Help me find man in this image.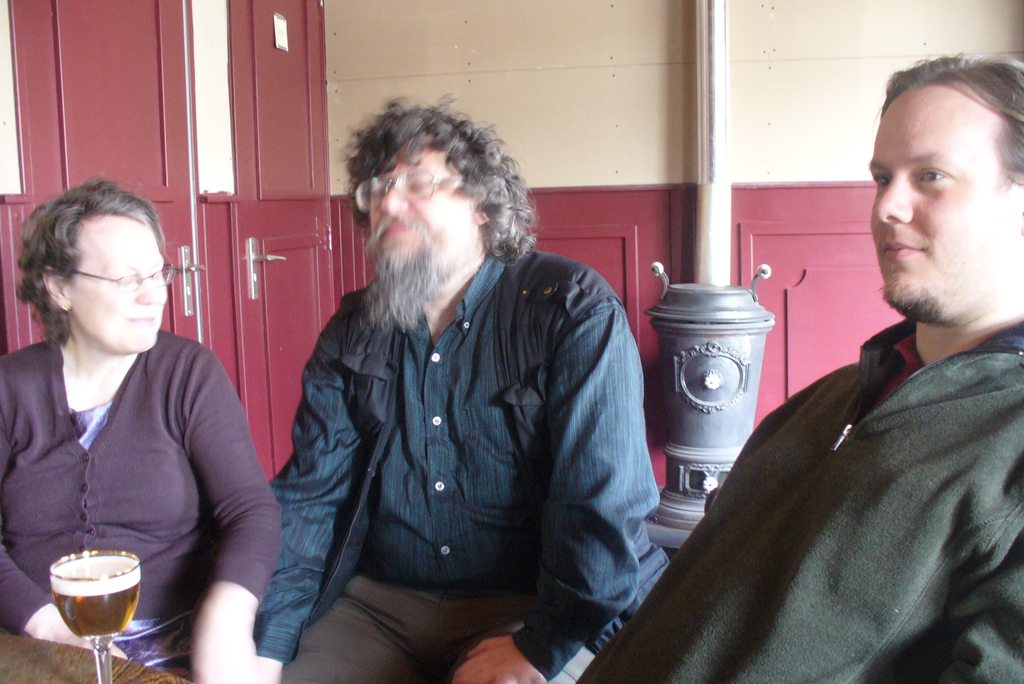
Found it: {"x1": 561, "y1": 53, "x2": 1023, "y2": 683}.
